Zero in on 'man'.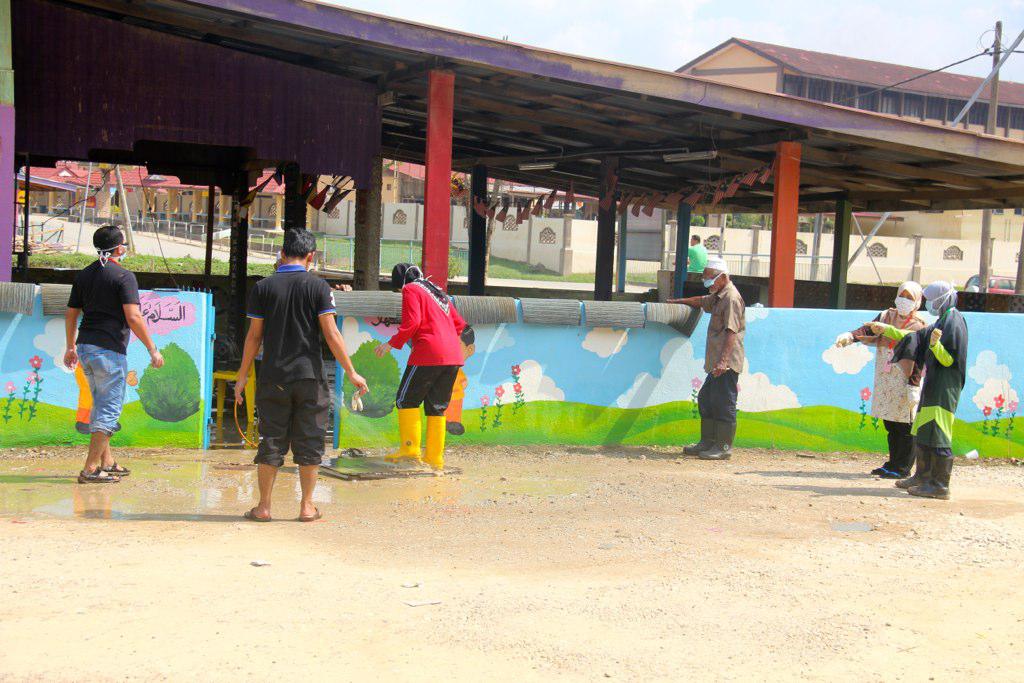
Zeroed in: x1=223 y1=246 x2=353 y2=537.
